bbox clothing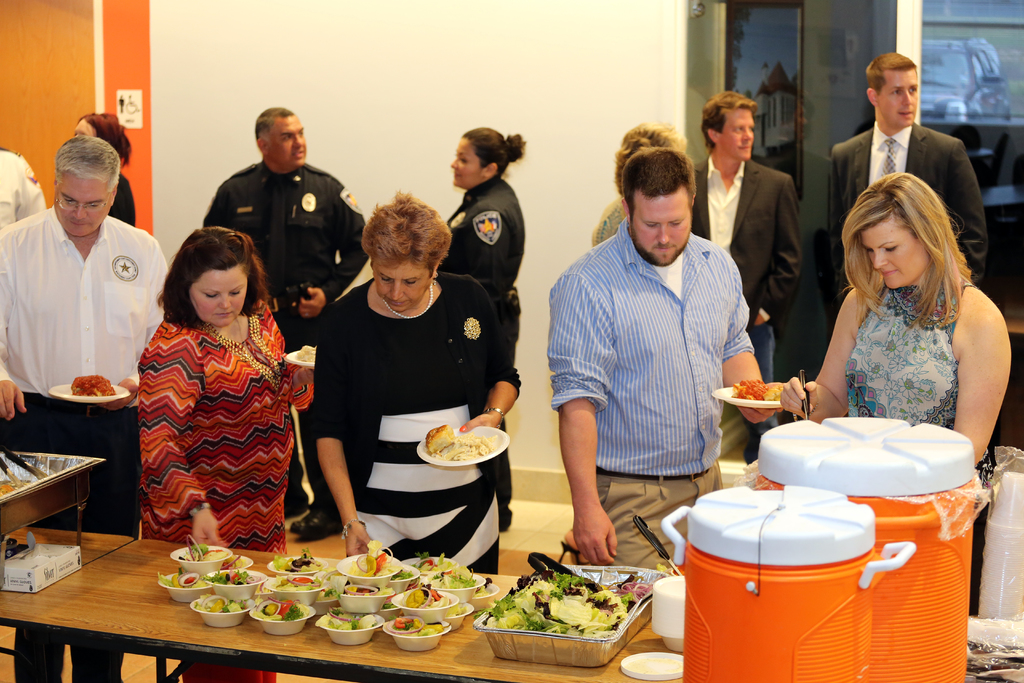
(x1=0, y1=147, x2=43, y2=224)
